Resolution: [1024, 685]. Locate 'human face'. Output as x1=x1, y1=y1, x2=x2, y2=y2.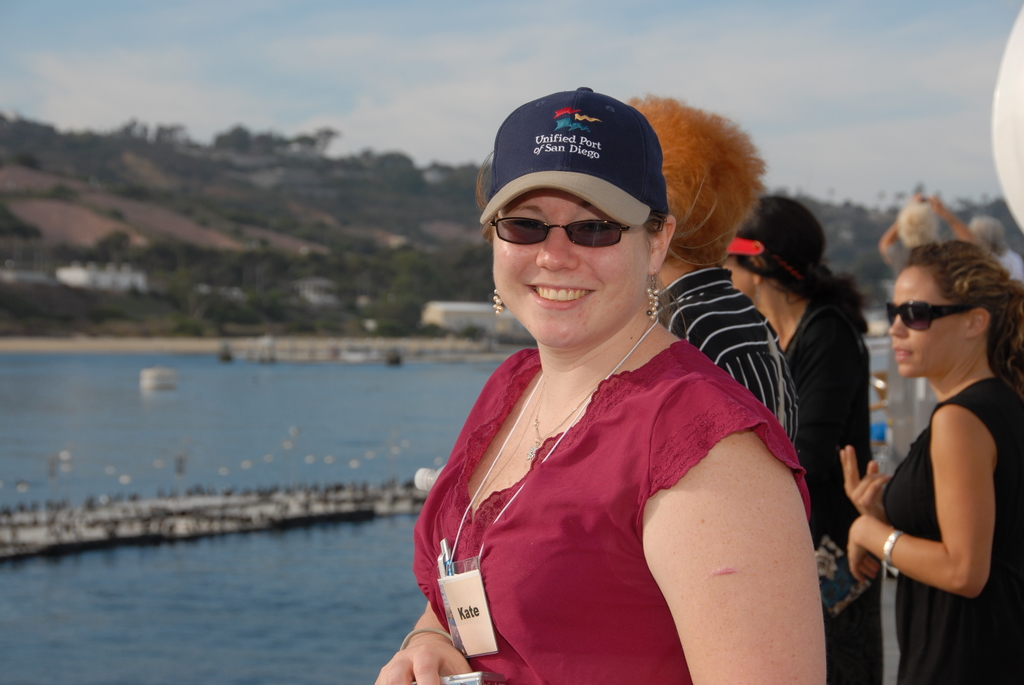
x1=722, y1=260, x2=759, y2=297.
